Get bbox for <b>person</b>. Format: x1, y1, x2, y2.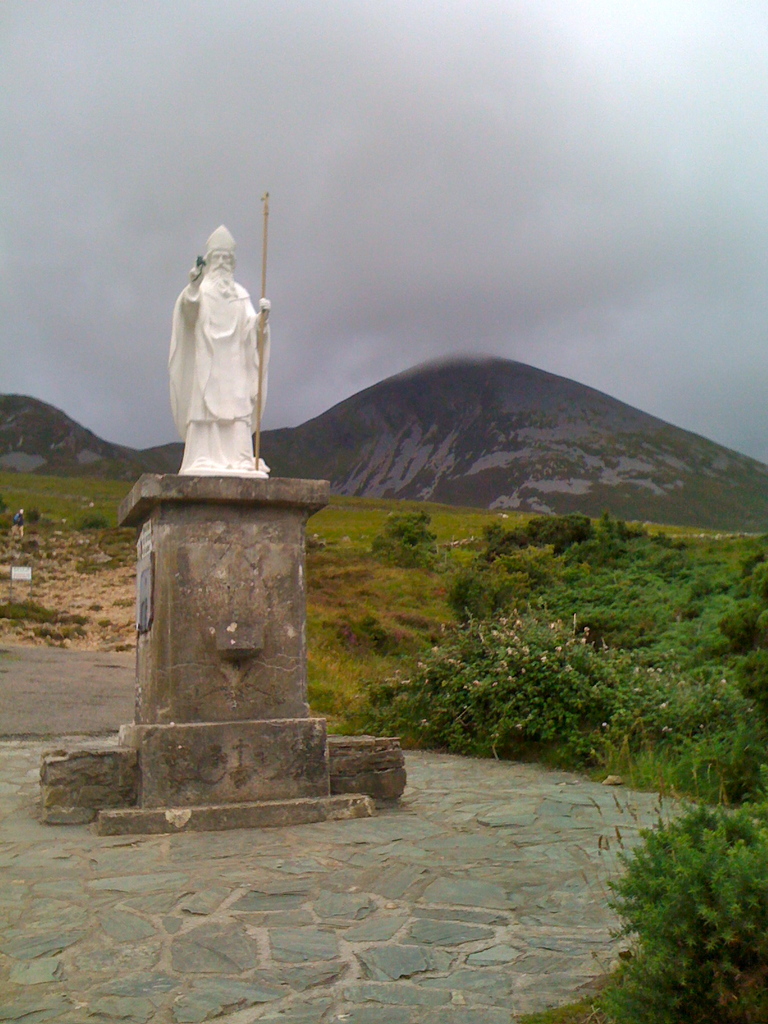
168, 225, 273, 477.
